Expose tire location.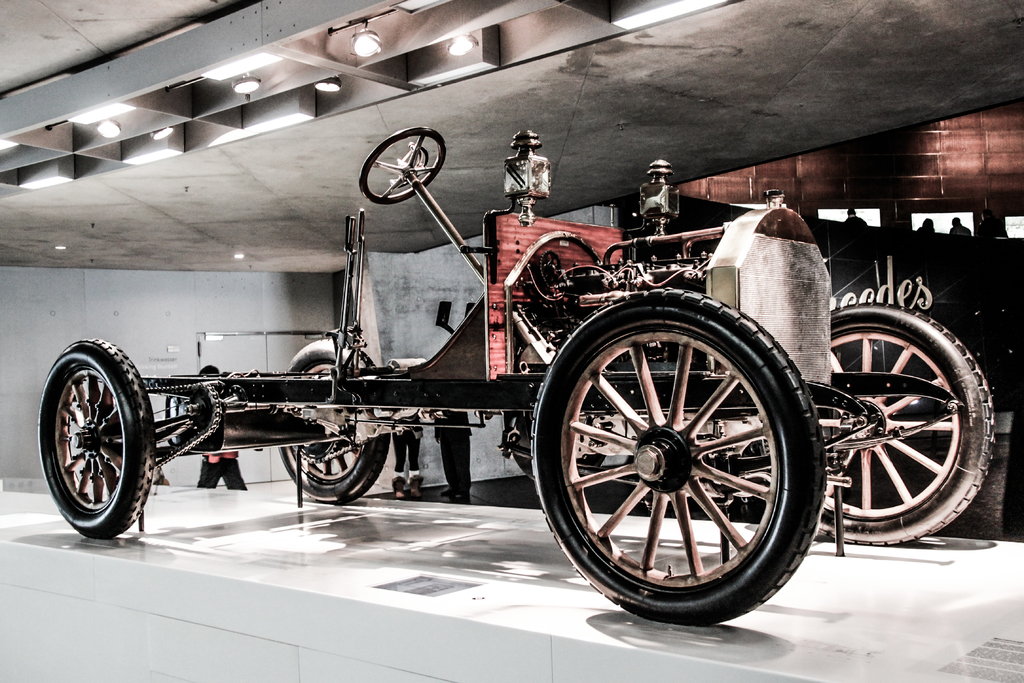
Exposed at detection(532, 287, 826, 625).
